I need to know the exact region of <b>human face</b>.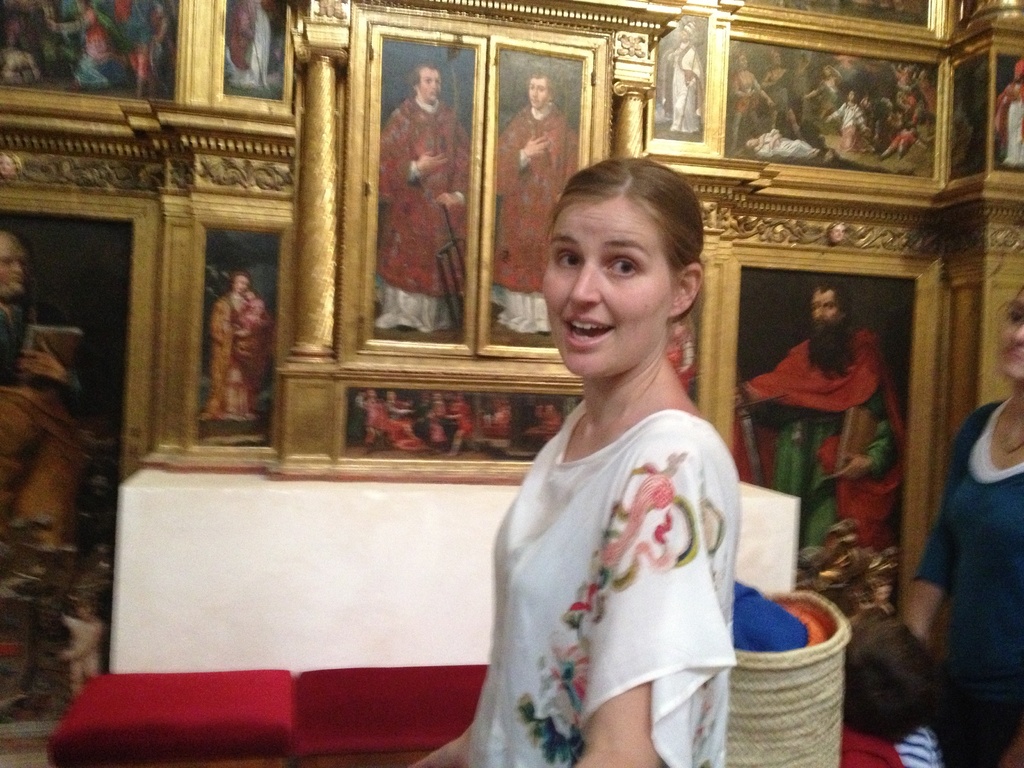
Region: <region>1001, 289, 1023, 380</region>.
